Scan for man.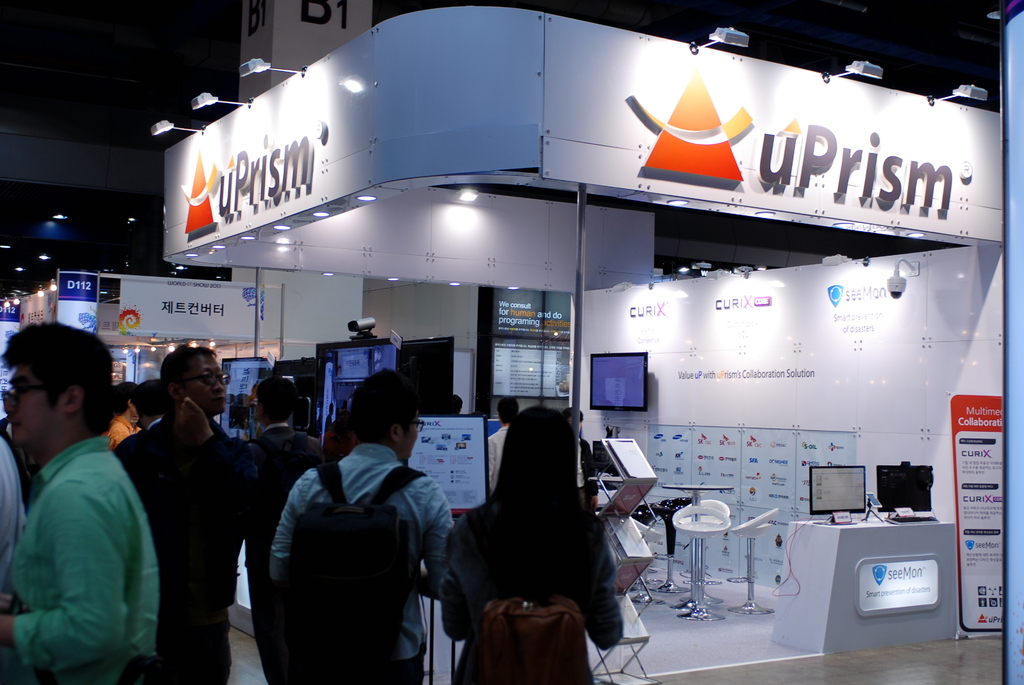
Scan result: <box>488,395,522,492</box>.
